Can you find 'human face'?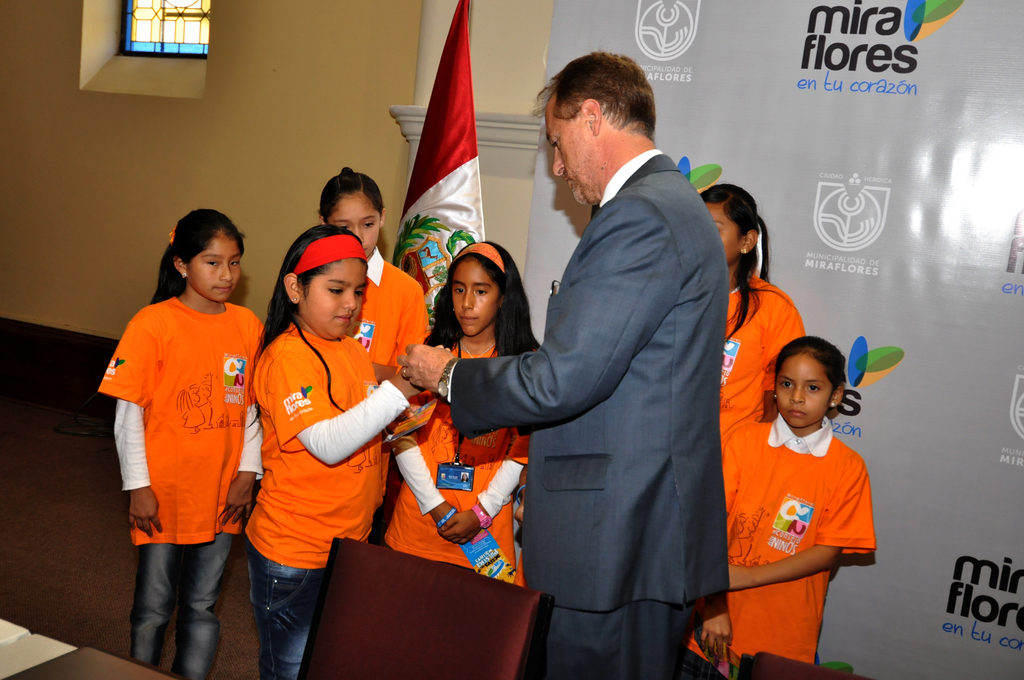
Yes, bounding box: {"left": 544, "top": 93, "right": 601, "bottom": 204}.
